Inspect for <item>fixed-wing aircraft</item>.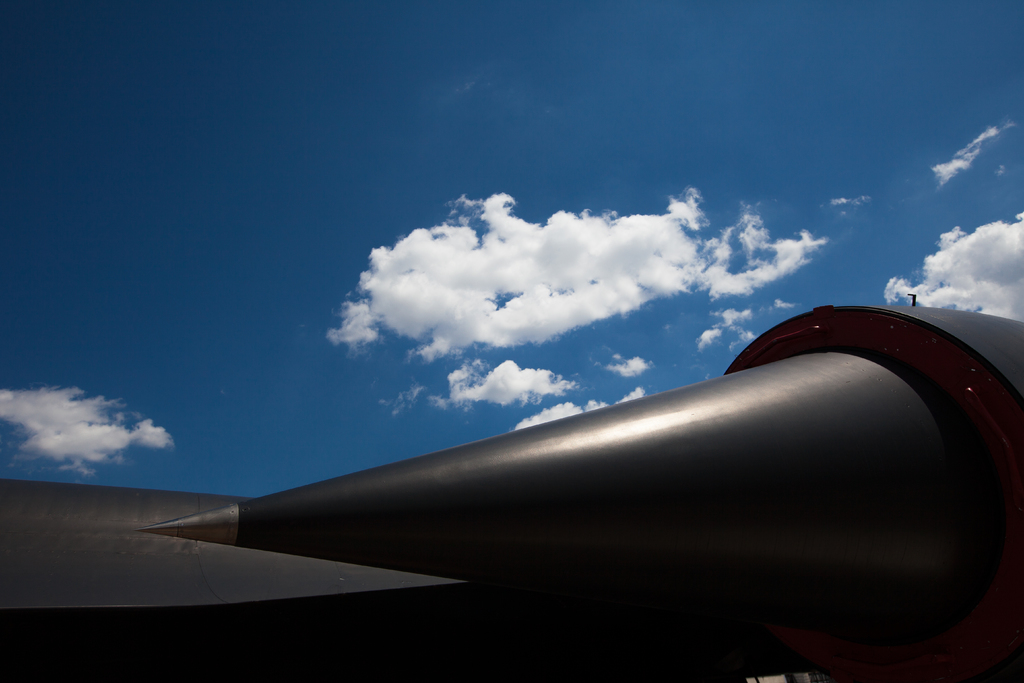
Inspection: 0, 293, 1022, 682.
